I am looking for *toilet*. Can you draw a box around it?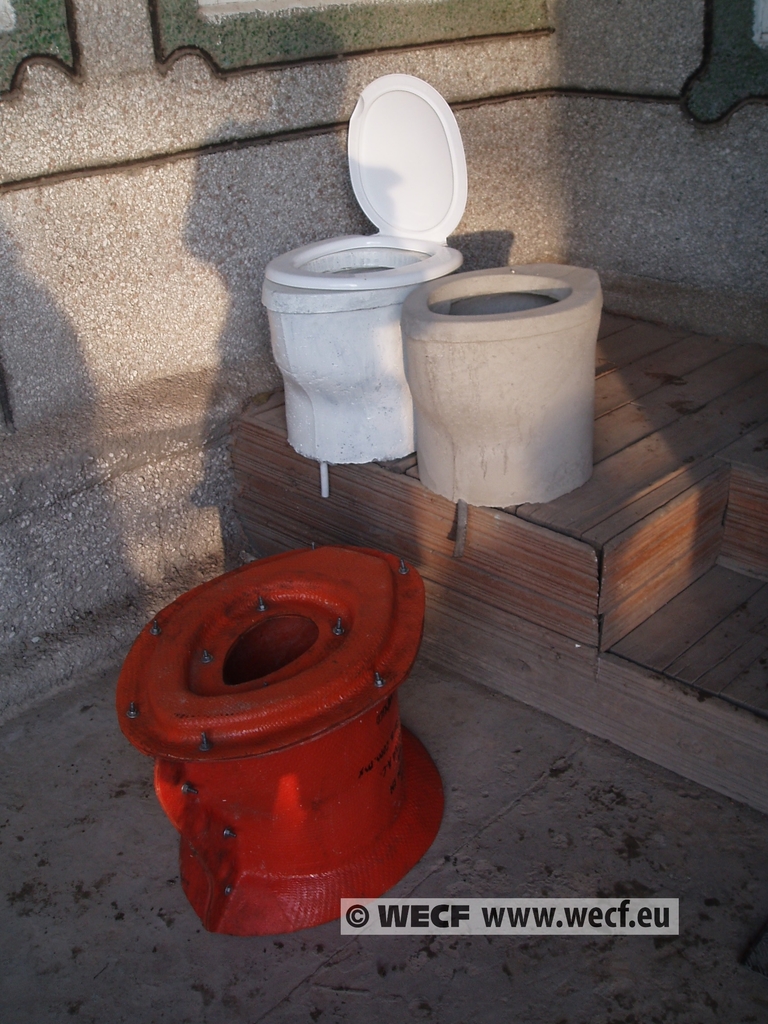
Sure, the bounding box is Rect(112, 547, 448, 934).
